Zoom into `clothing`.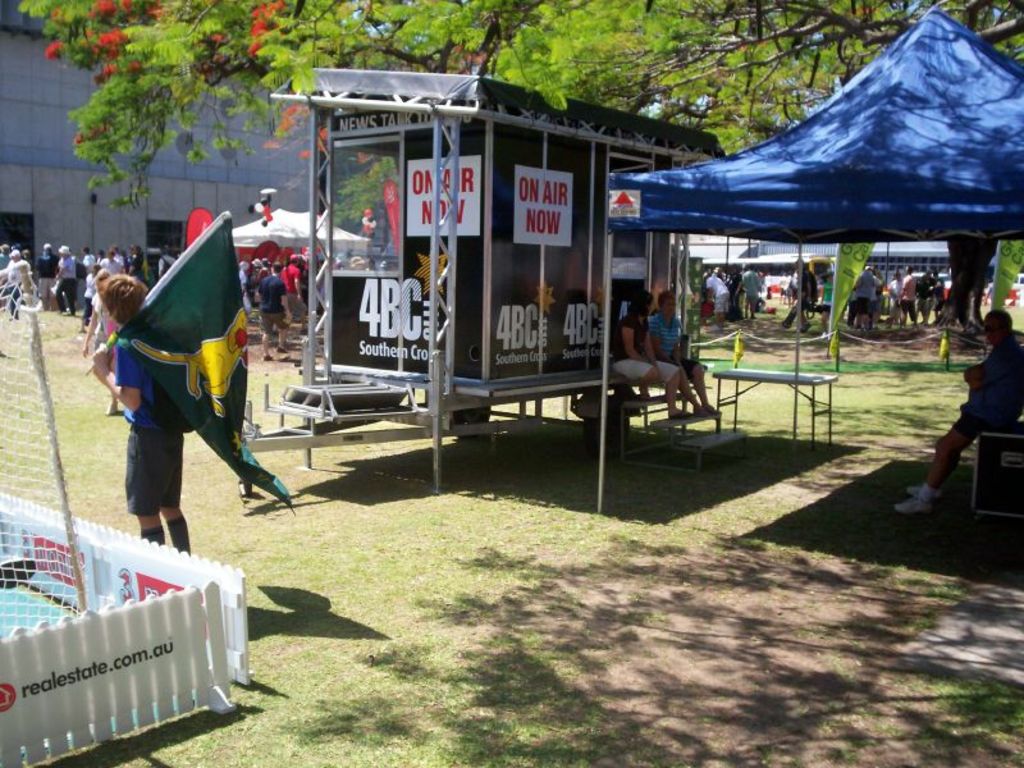
Zoom target: {"x1": 648, "y1": 301, "x2": 699, "y2": 378}.
